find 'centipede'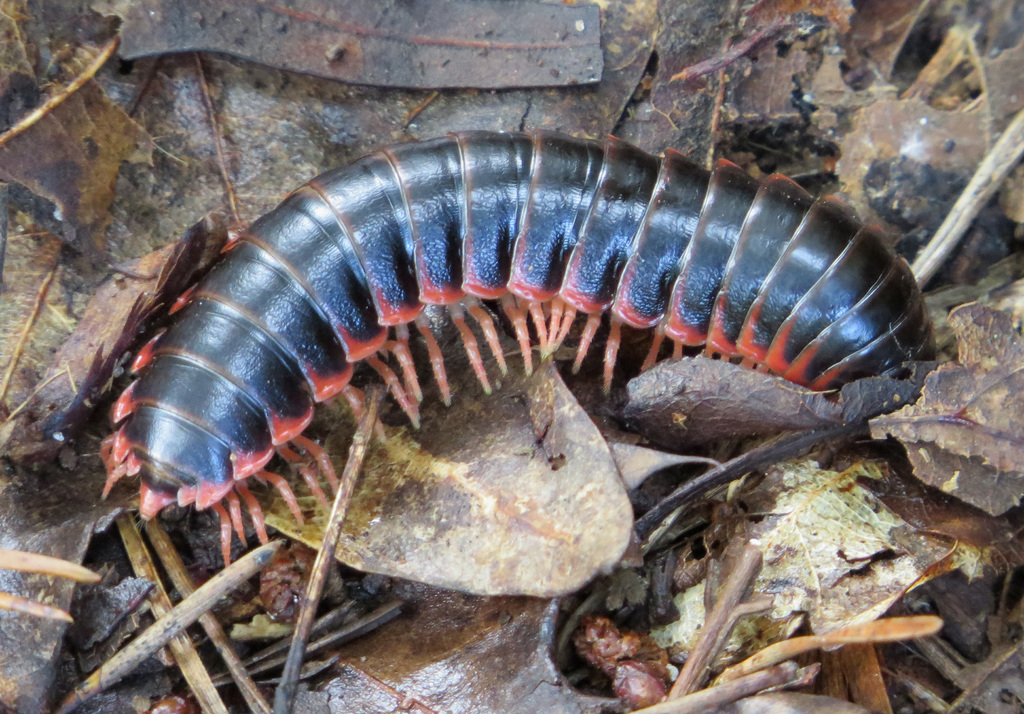
x1=0, y1=122, x2=953, y2=637
